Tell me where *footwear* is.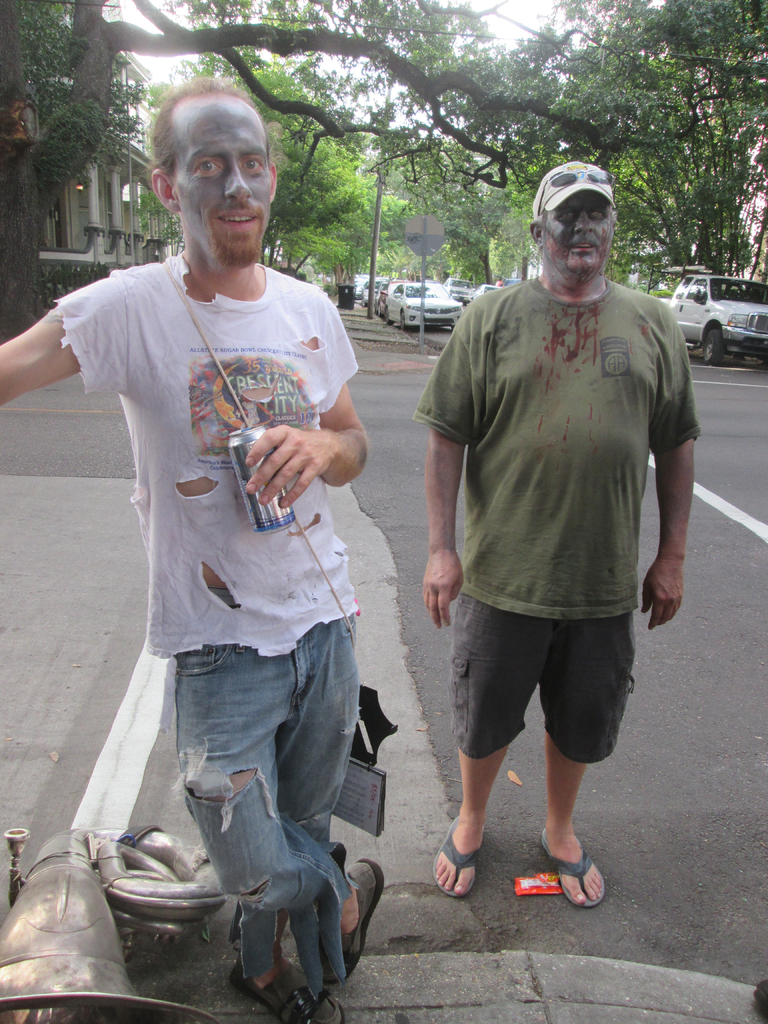
*footwear* is at [x1=228, y1=949, x2=346, y2=1023].
